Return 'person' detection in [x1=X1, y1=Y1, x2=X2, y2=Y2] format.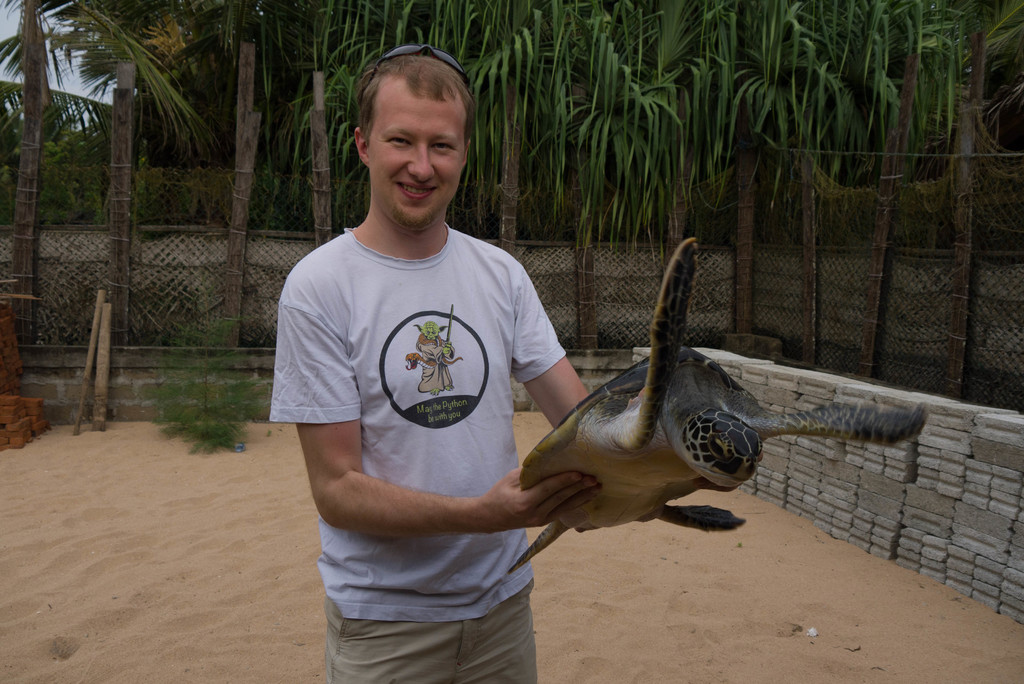
[x1=263, y1=47, x2=586, y2=683].
